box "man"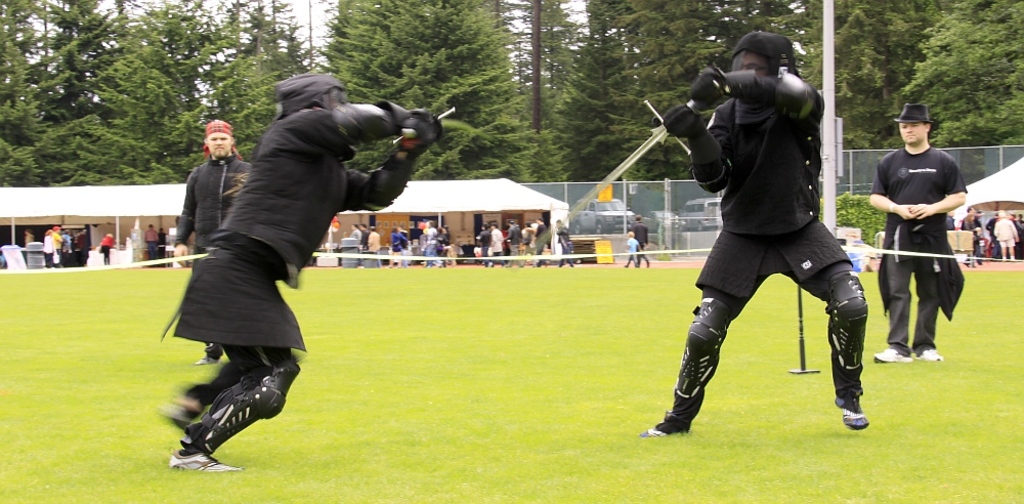
<box>634,26,873,442</box>
